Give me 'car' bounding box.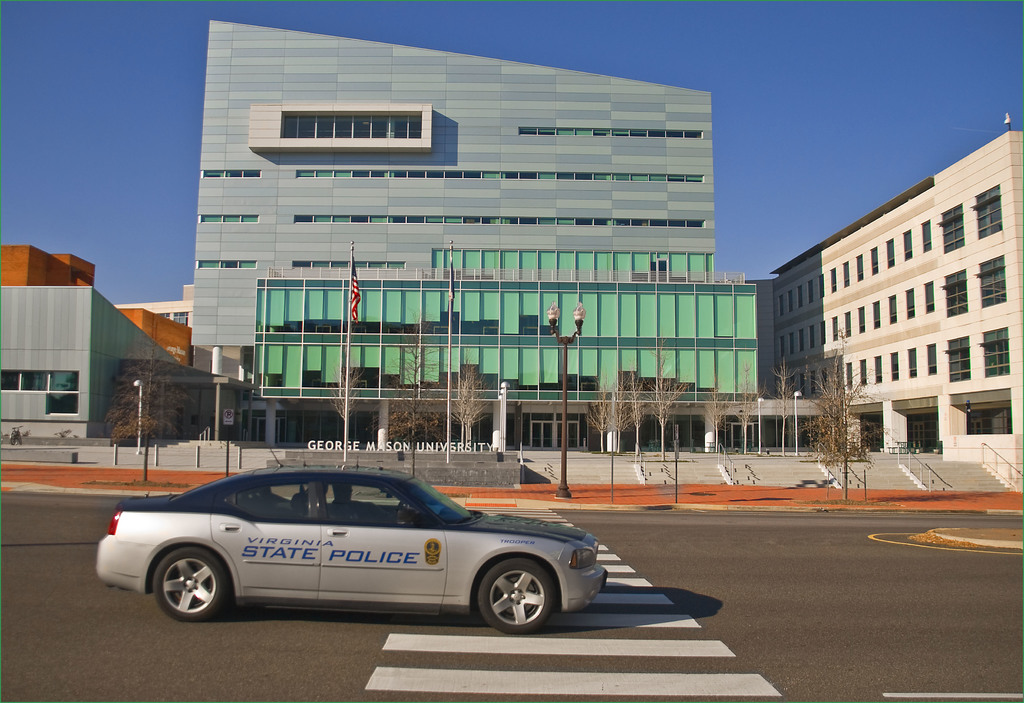
detection(94, 446, 610, 635).
